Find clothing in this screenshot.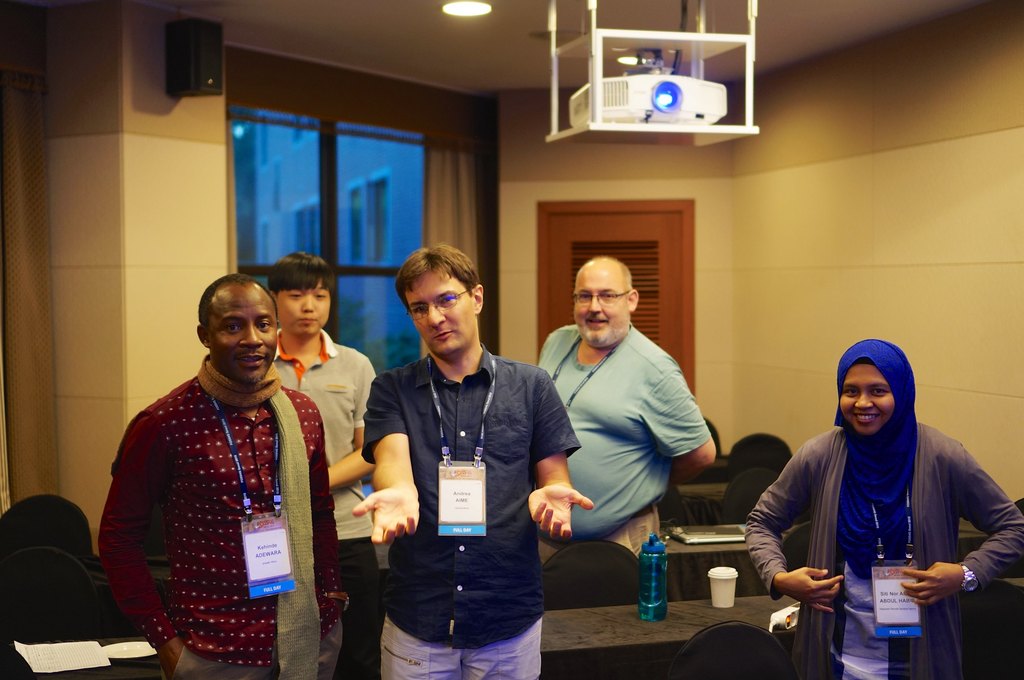
The bounding box for clothing is detection(747, 336, 1023, 679).
